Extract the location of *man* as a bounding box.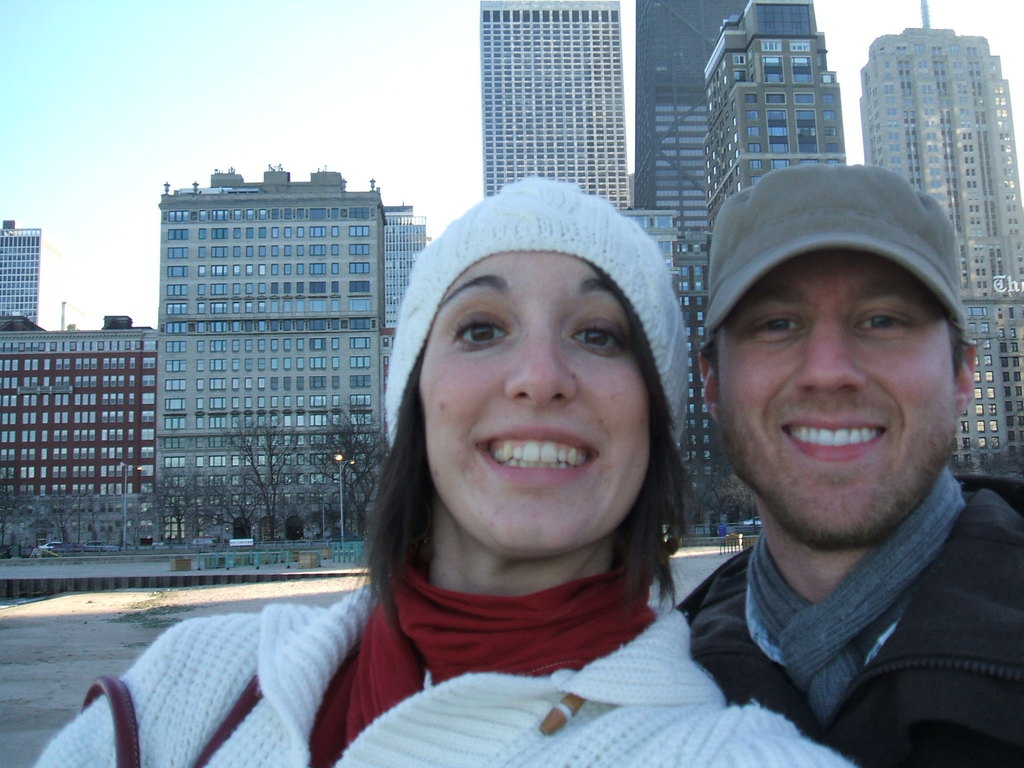
detection(636, 172, 1023, 762).
